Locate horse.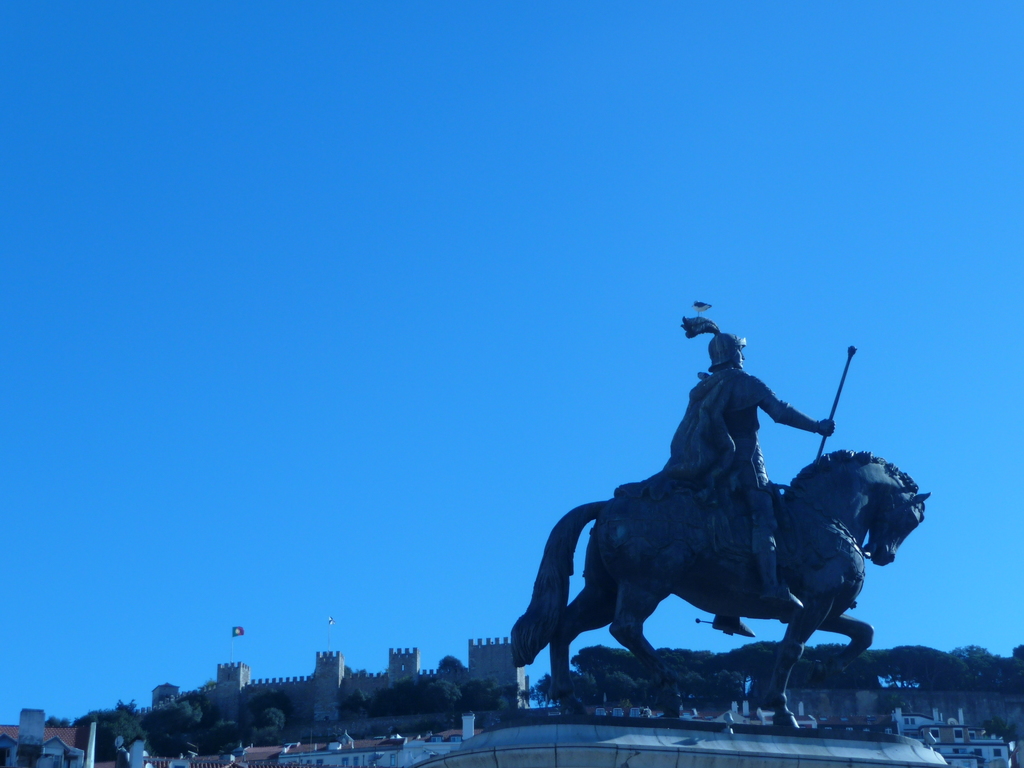
Bounding box: pyautogui.locateOnScreen(511, 456, 924, 732).
